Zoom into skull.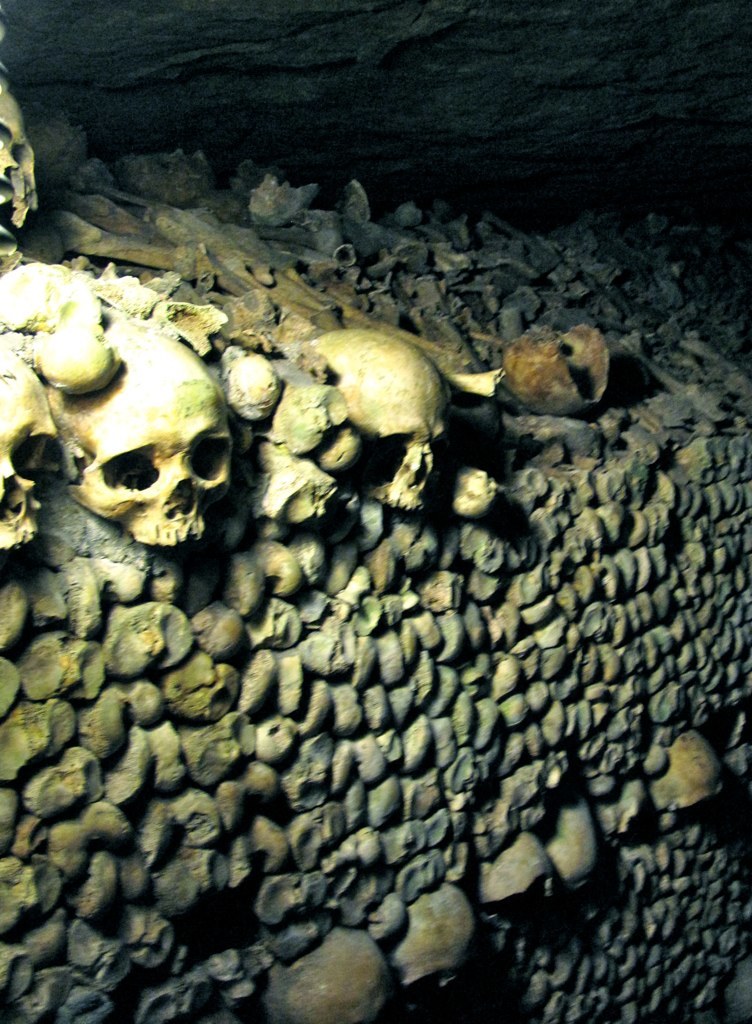
Zoom target: box=[304, 325, 460, 510].
